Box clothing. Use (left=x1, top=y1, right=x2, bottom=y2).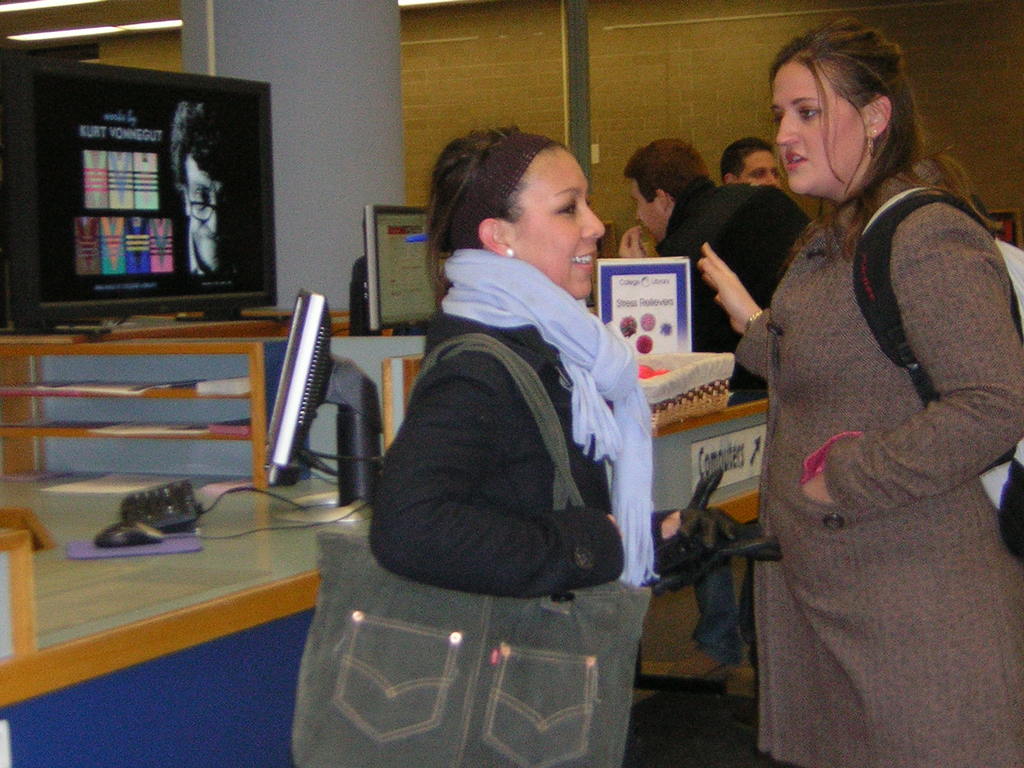
(left=730, top=182, right=1023, bottom=767).
